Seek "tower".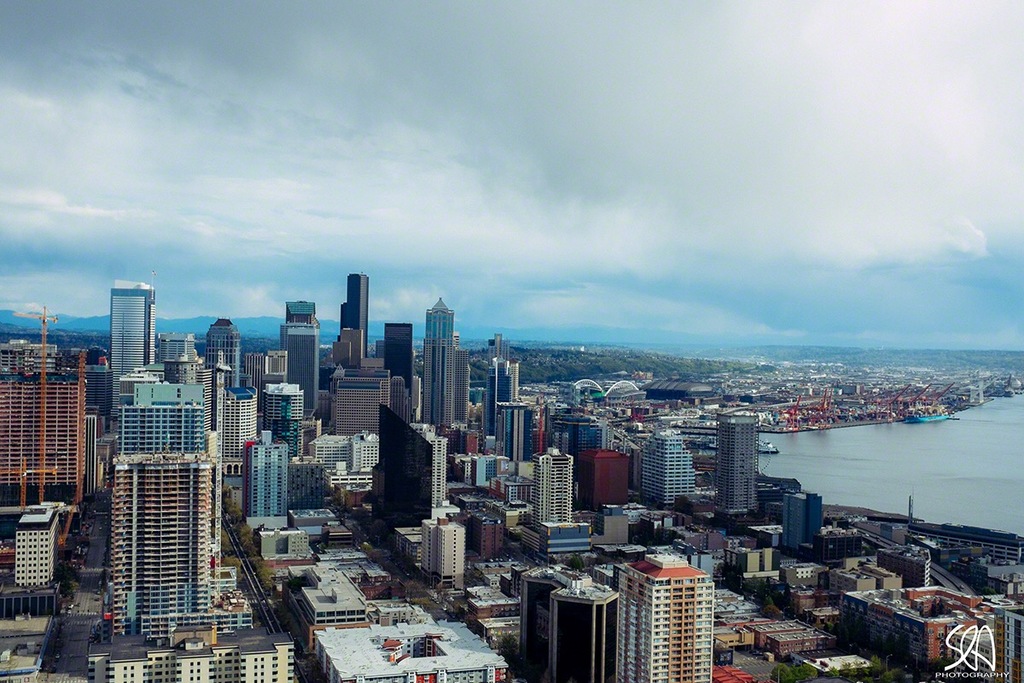
416,293,463,414.
